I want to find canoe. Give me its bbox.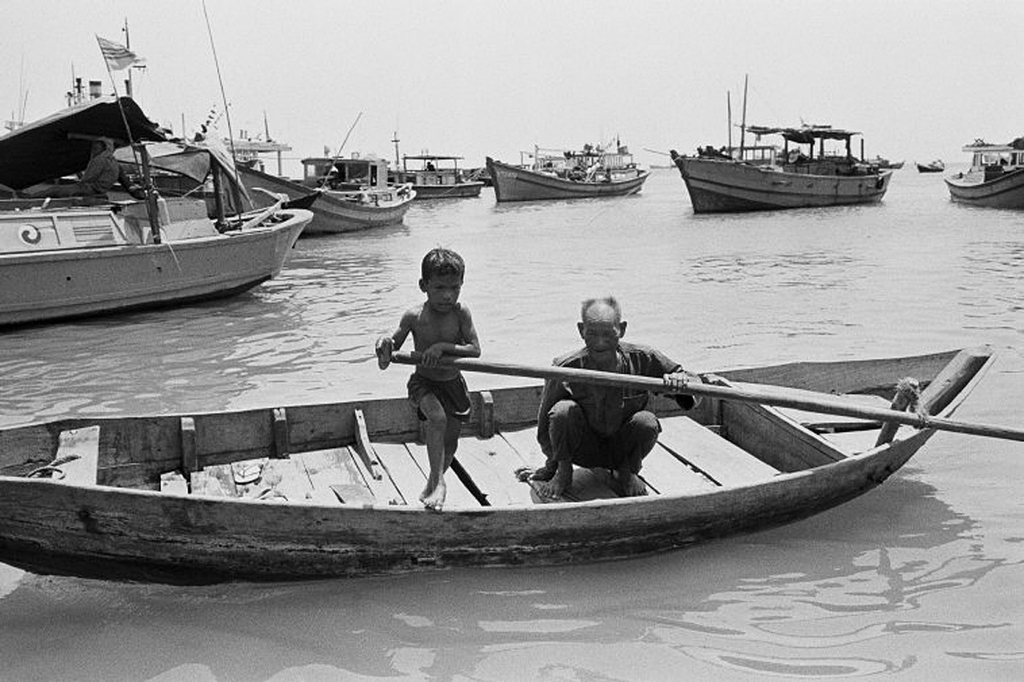
0:195:311:330.
